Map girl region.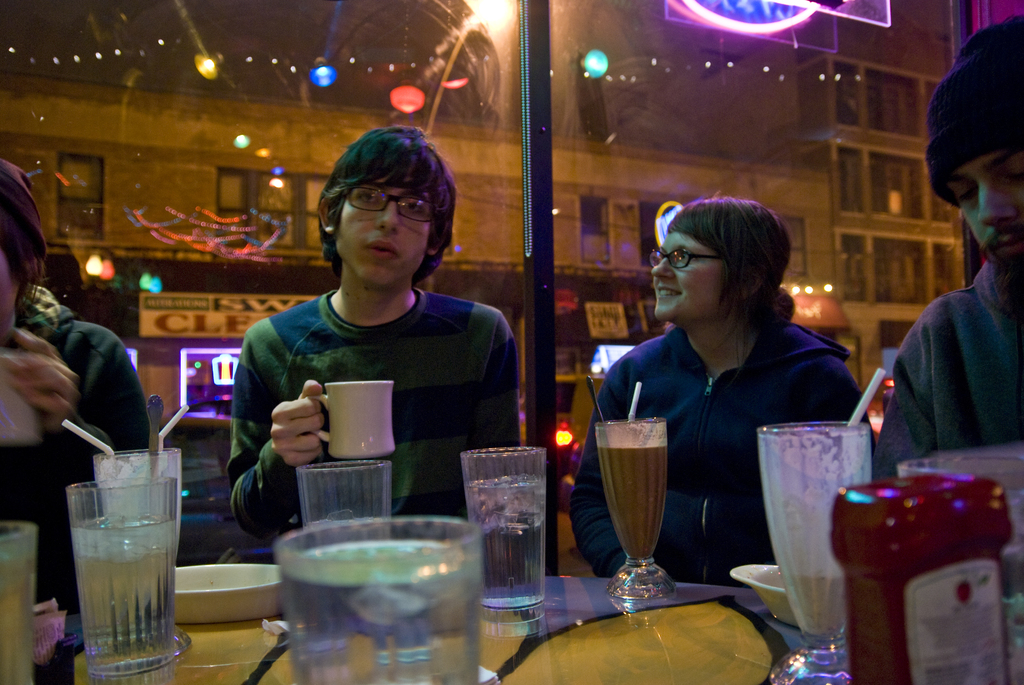
Mapped to region(568, 200, 865, 587).
